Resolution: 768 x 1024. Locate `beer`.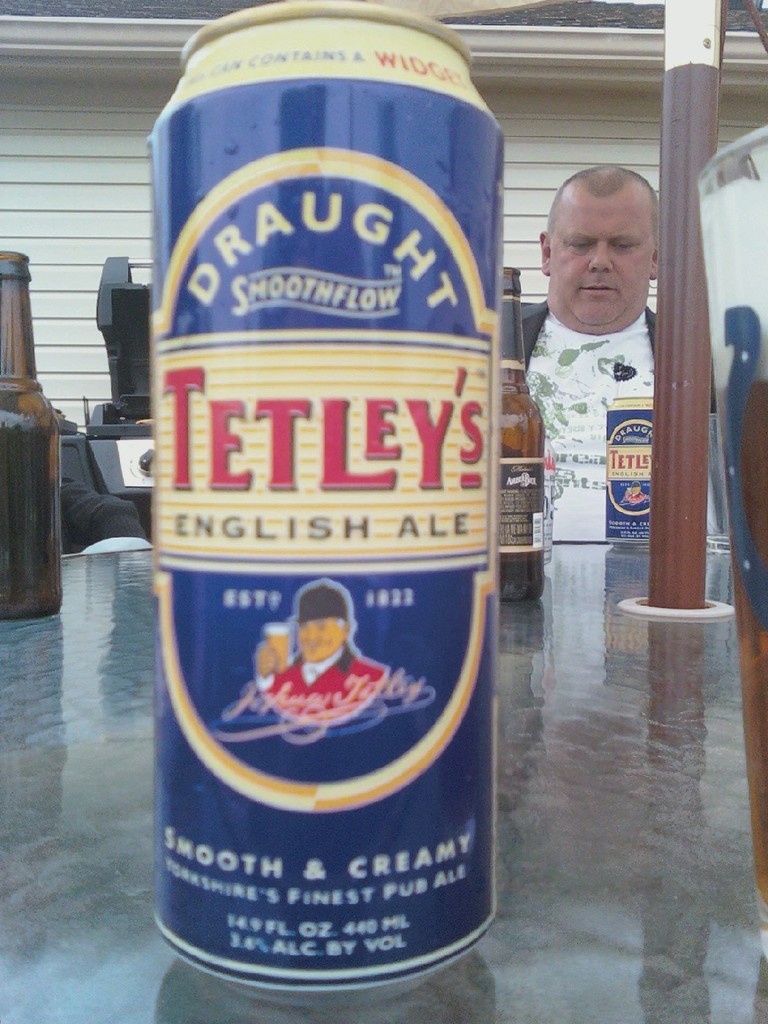
[604,399,658,549].
